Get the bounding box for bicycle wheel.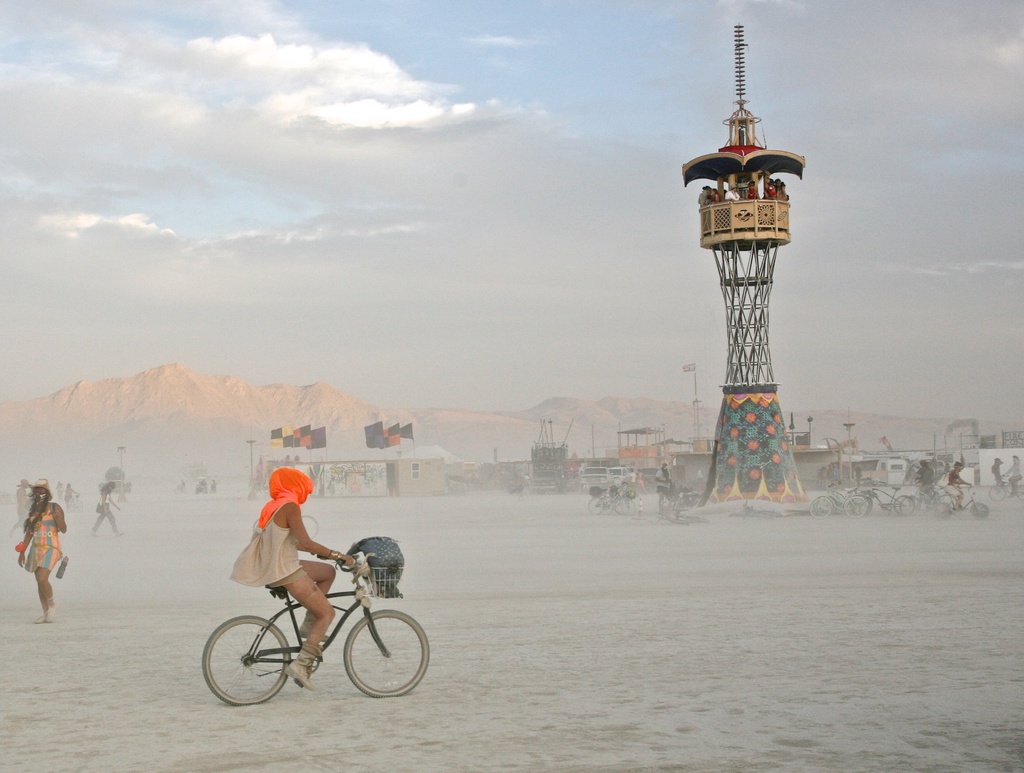
select_region(301, 513, 320, 538).
